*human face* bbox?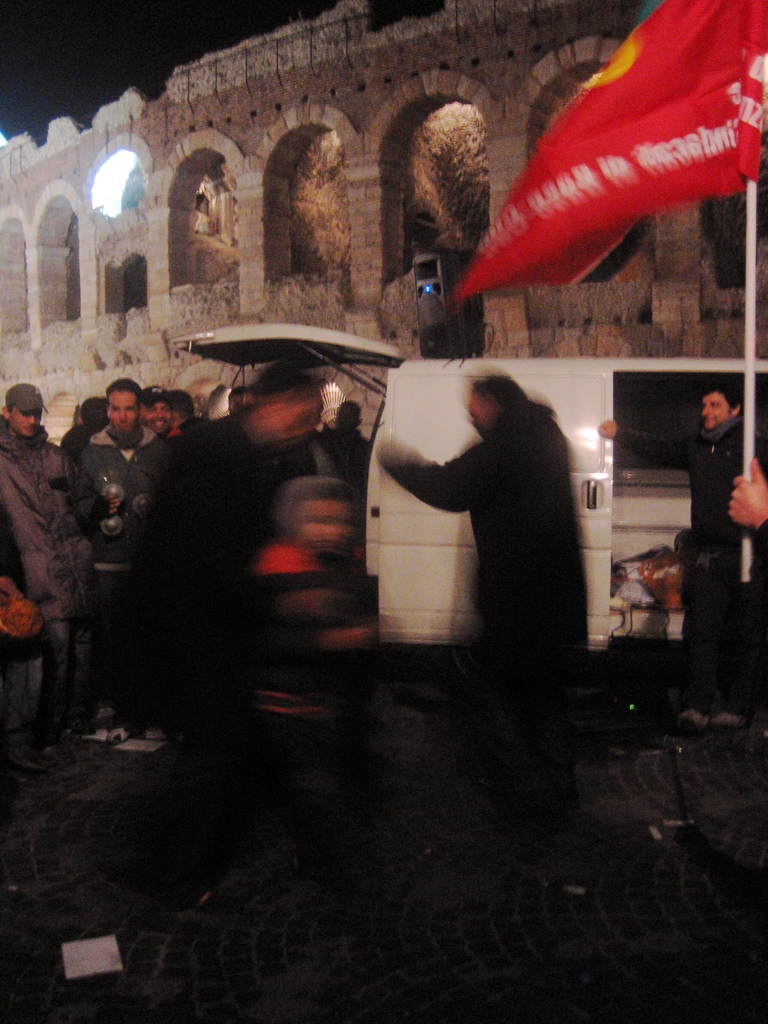
702:391:735:431
